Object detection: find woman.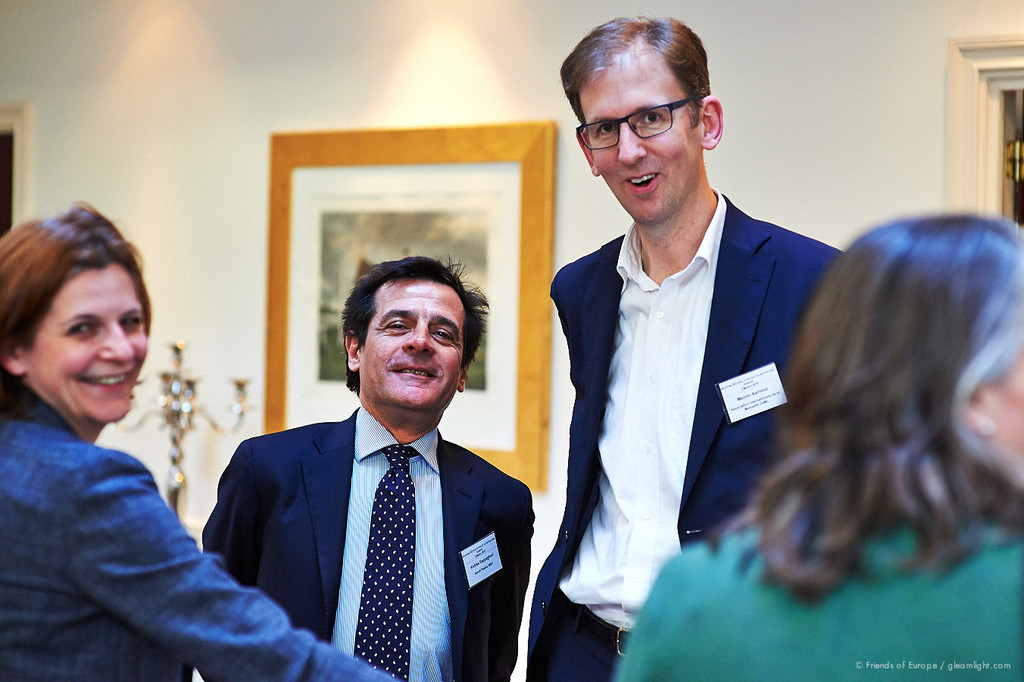
pyautogui.locateOnScreen(0, 196, 407, 681).
